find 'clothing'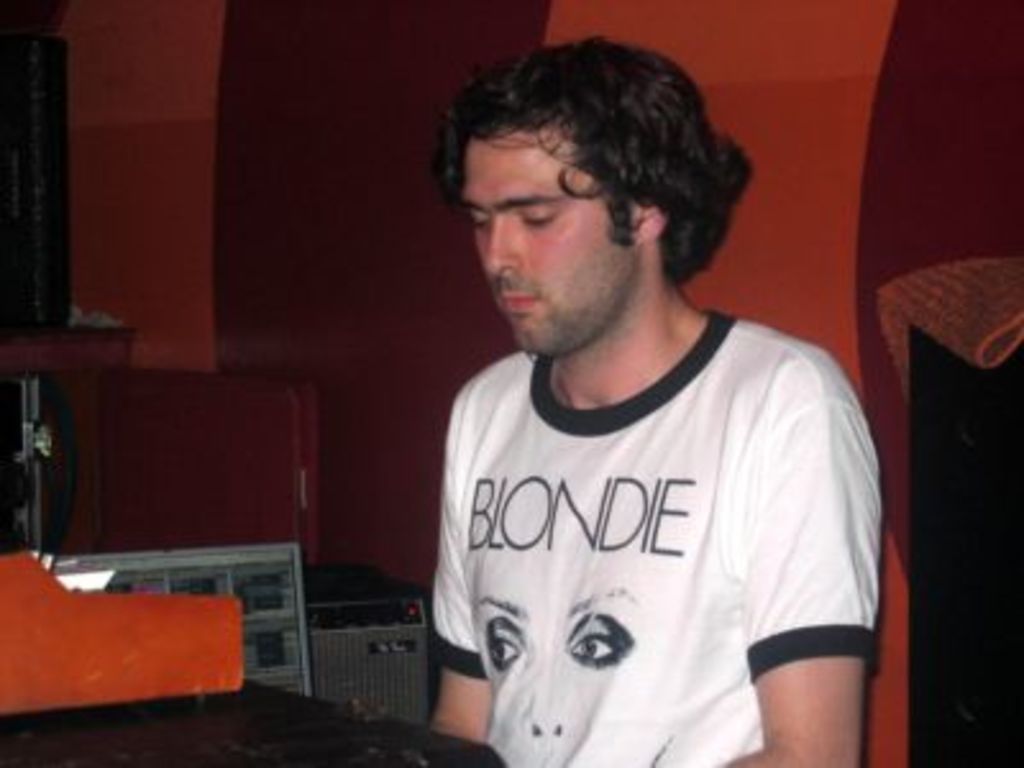
bbox=[397, 287, 886, 745]
